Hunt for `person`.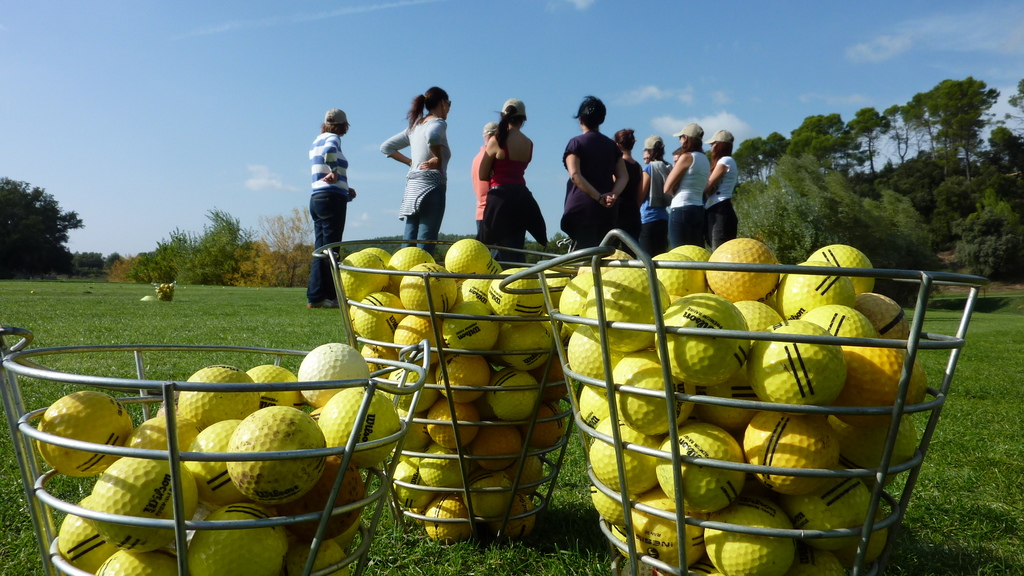
Hunted down at bbox(474, 93, 550, 269).
